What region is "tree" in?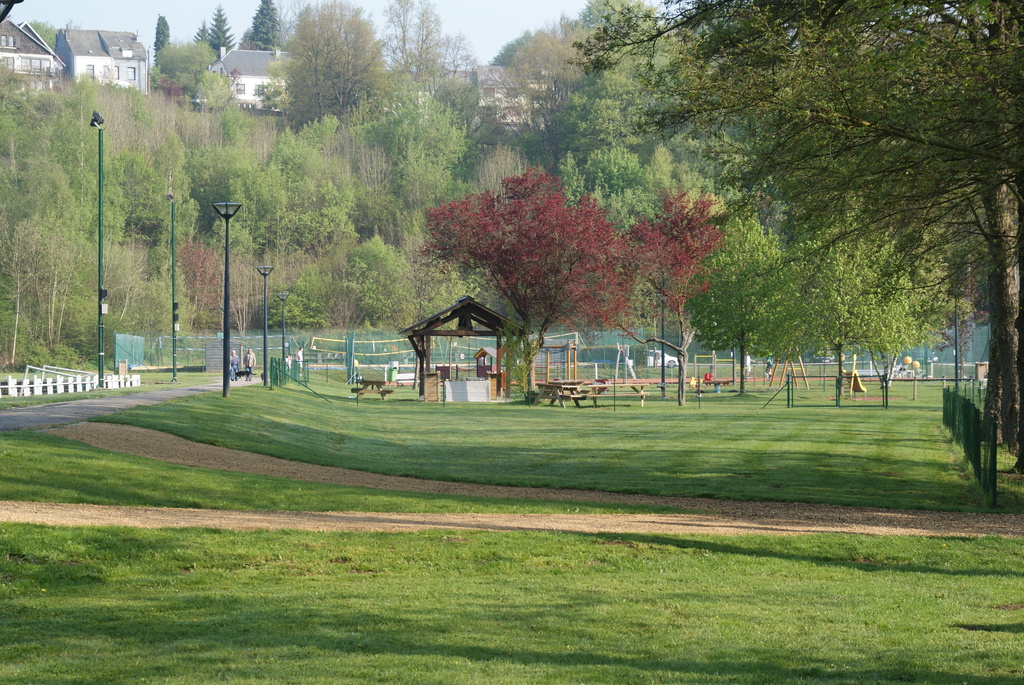
0 71 205 287.
